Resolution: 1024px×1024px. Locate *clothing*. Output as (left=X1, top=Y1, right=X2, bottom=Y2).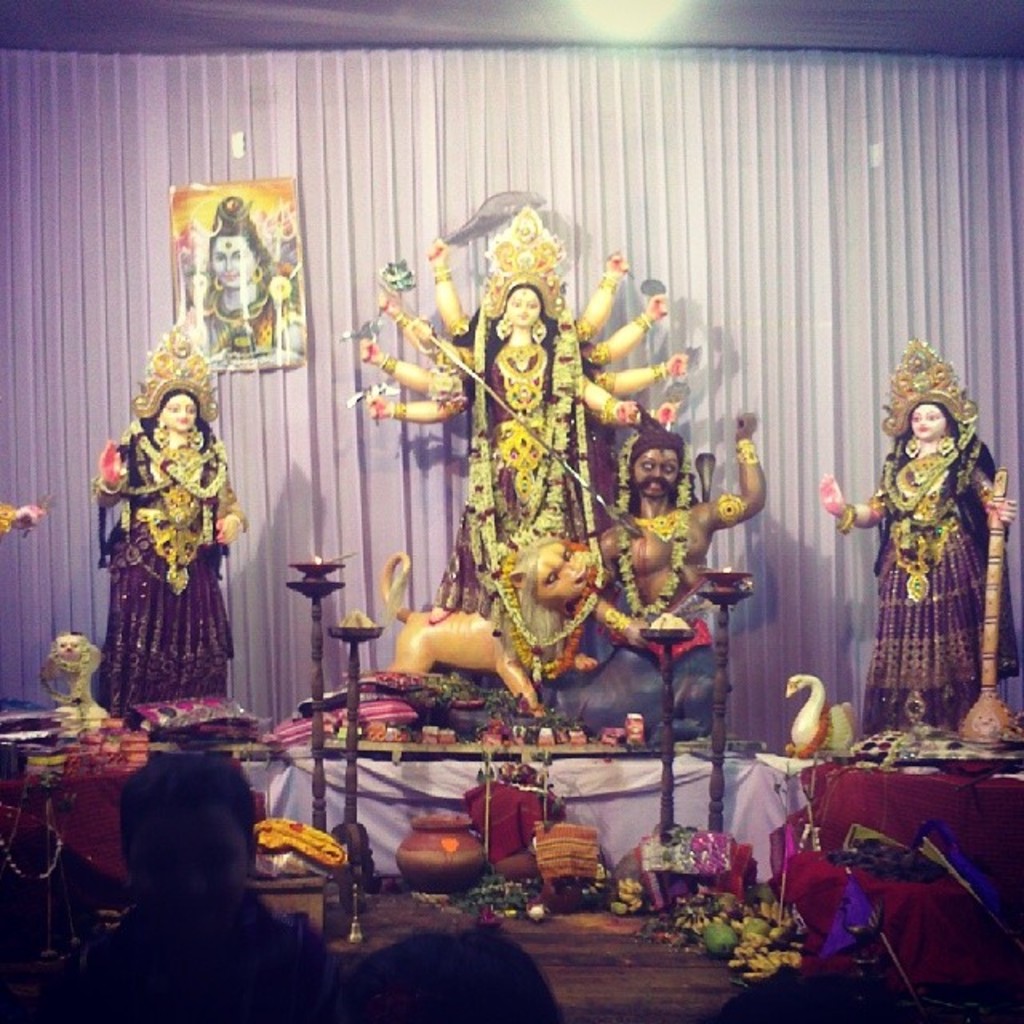
(left=98, top=390, right=245, bottom=717).
